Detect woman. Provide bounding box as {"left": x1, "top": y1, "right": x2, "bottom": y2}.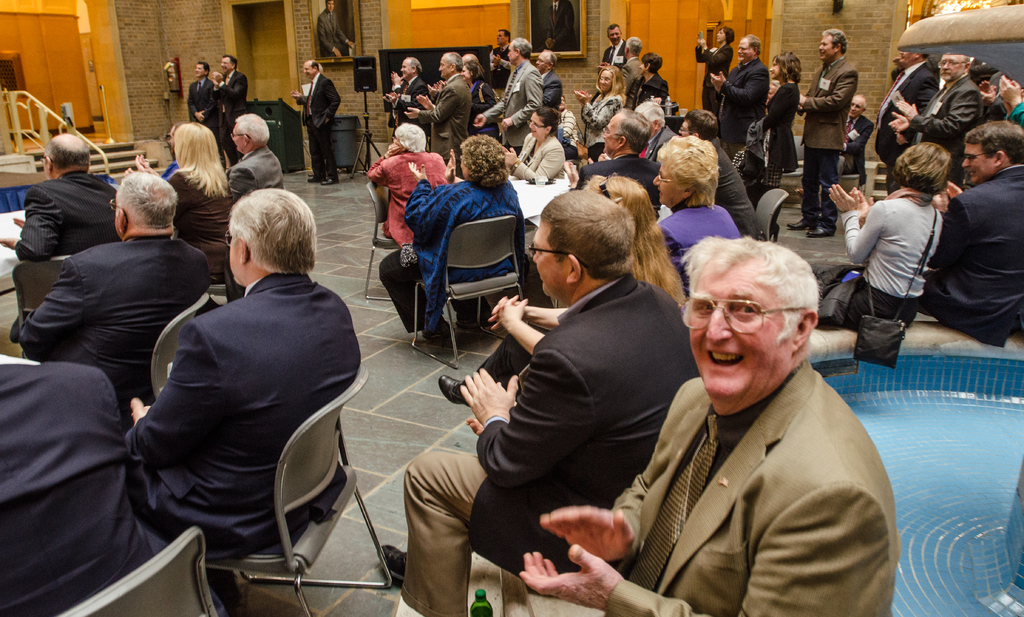
{"left": 499, "top": 109, "right": 572, "bottom": 180}.
